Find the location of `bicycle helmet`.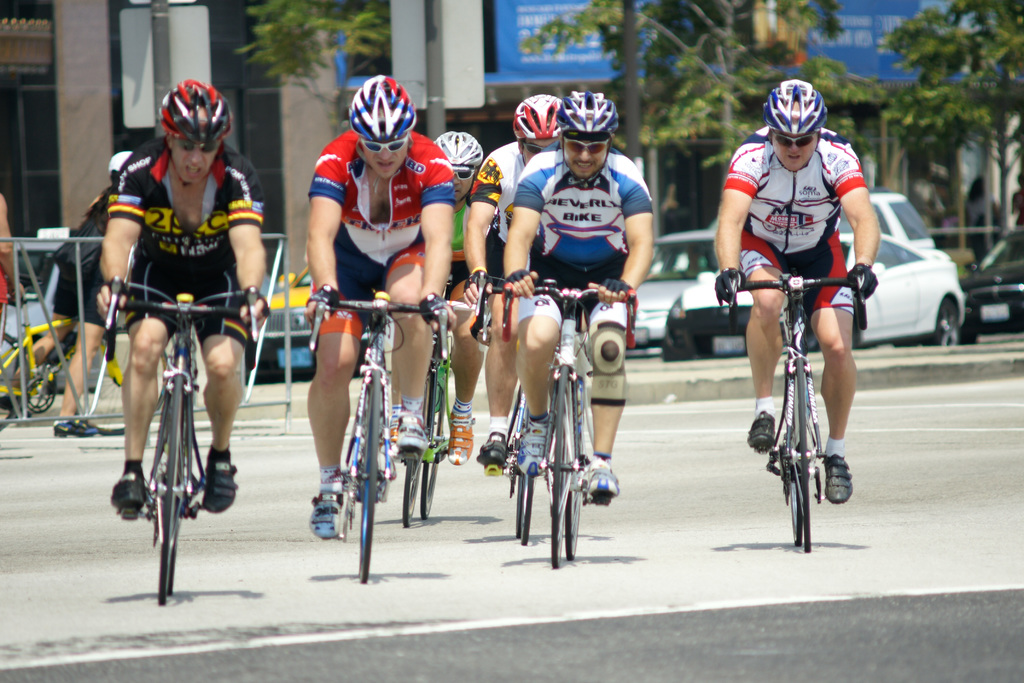
Location: 439,135,483,171.
